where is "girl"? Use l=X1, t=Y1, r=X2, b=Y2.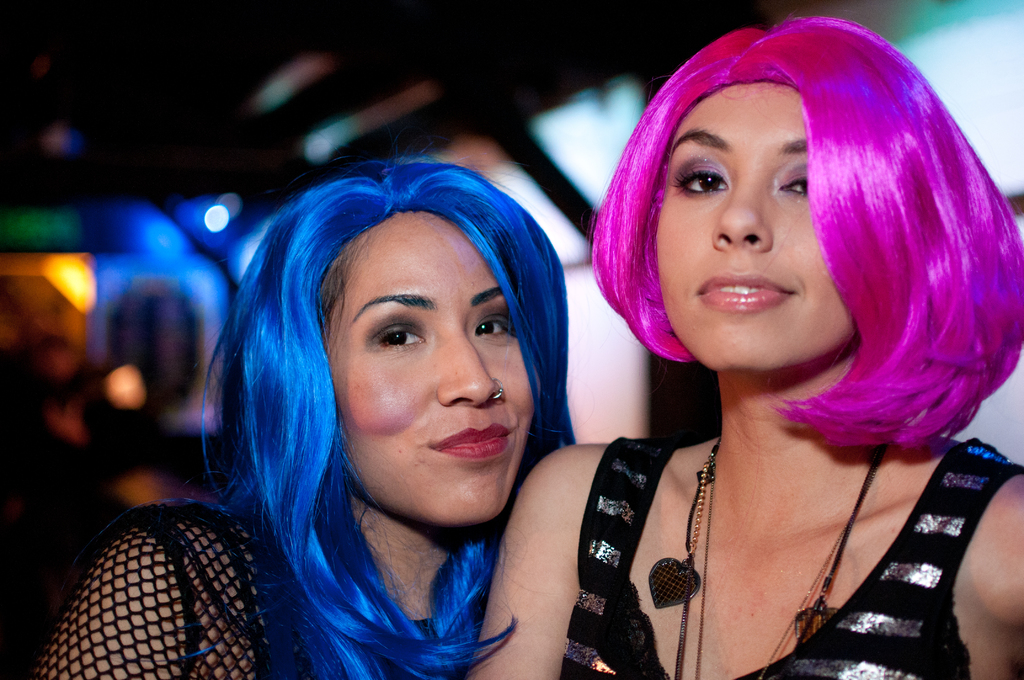
l=22, t=150, r=585, b=679.
